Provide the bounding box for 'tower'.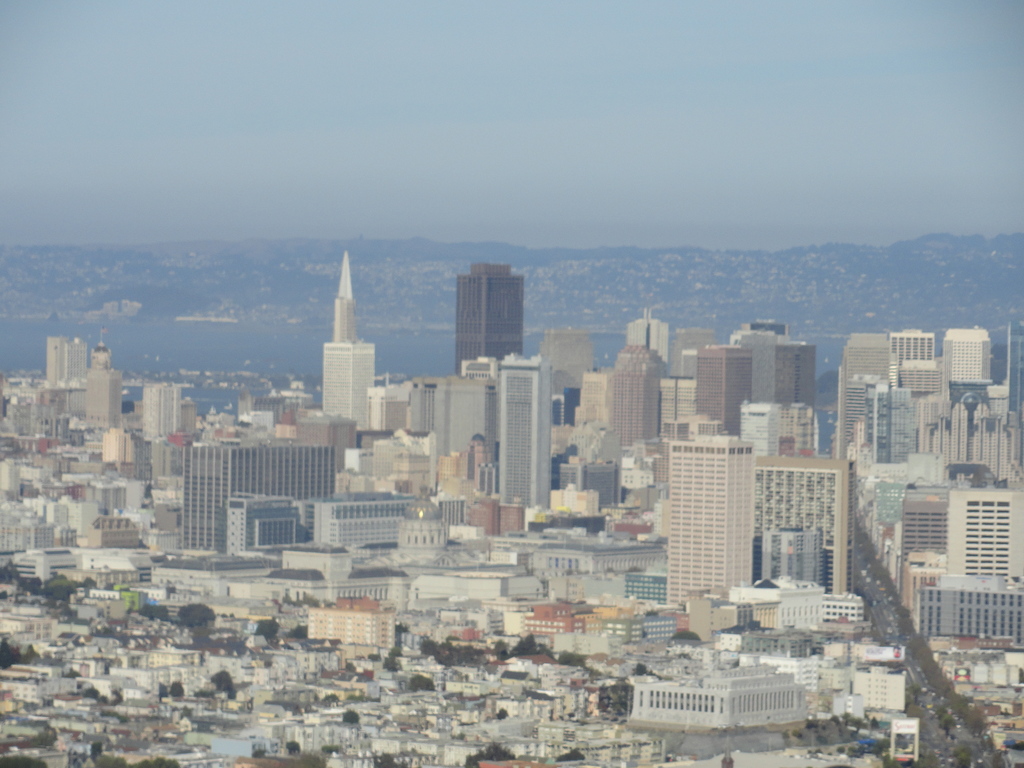
(left=319, top=253, right=377, bottom=429).
